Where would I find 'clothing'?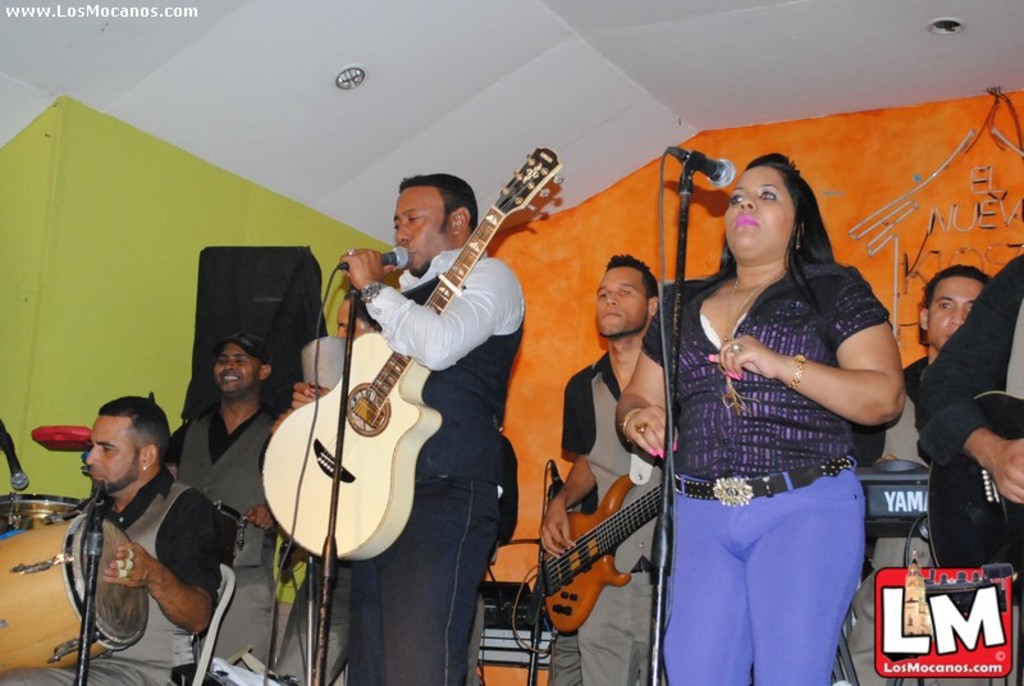
At select_region(344, 235, 521, 685).
